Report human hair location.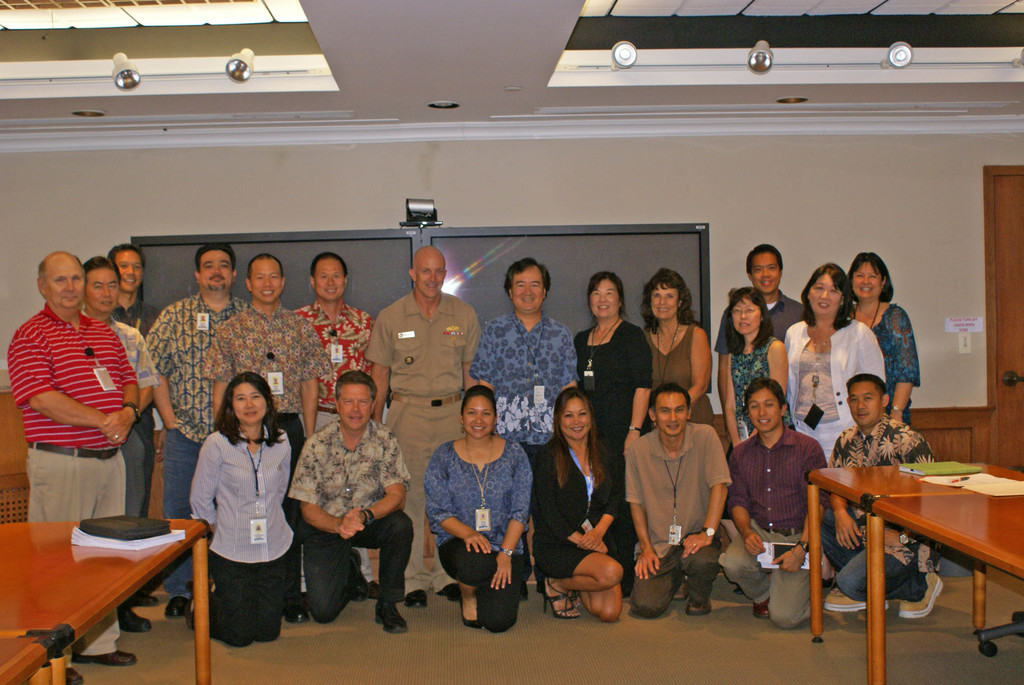
Report: rect(459, 384, 497, 418).
